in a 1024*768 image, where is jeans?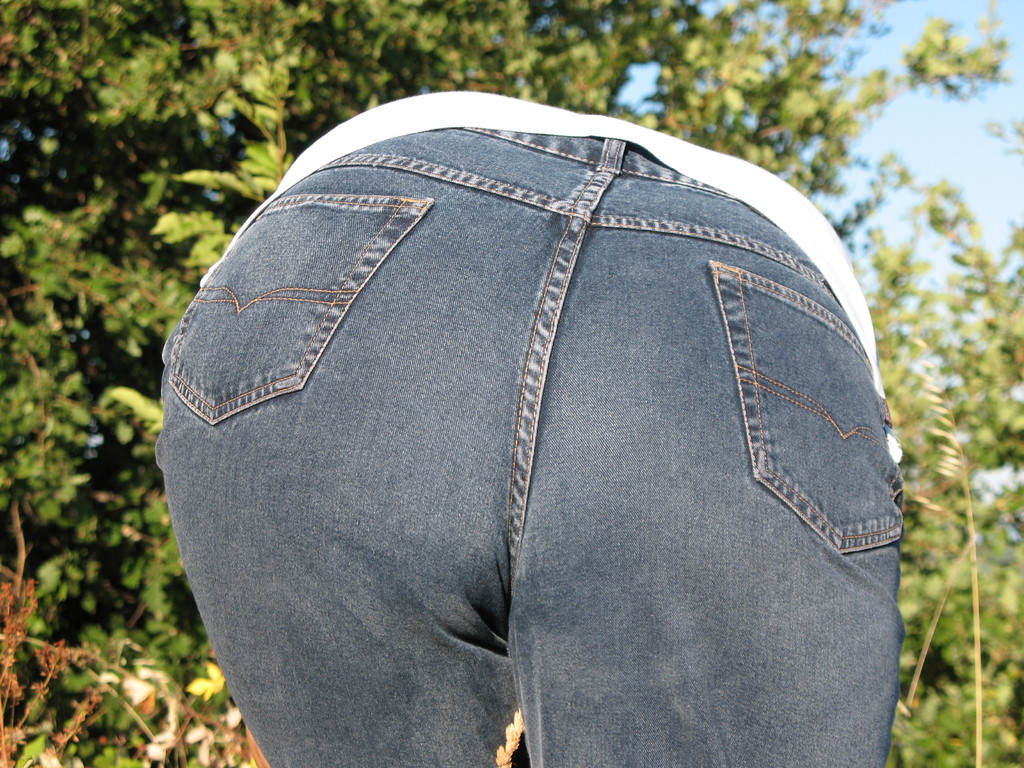
<bbox>159, 127, 907, 767</bbox>.
